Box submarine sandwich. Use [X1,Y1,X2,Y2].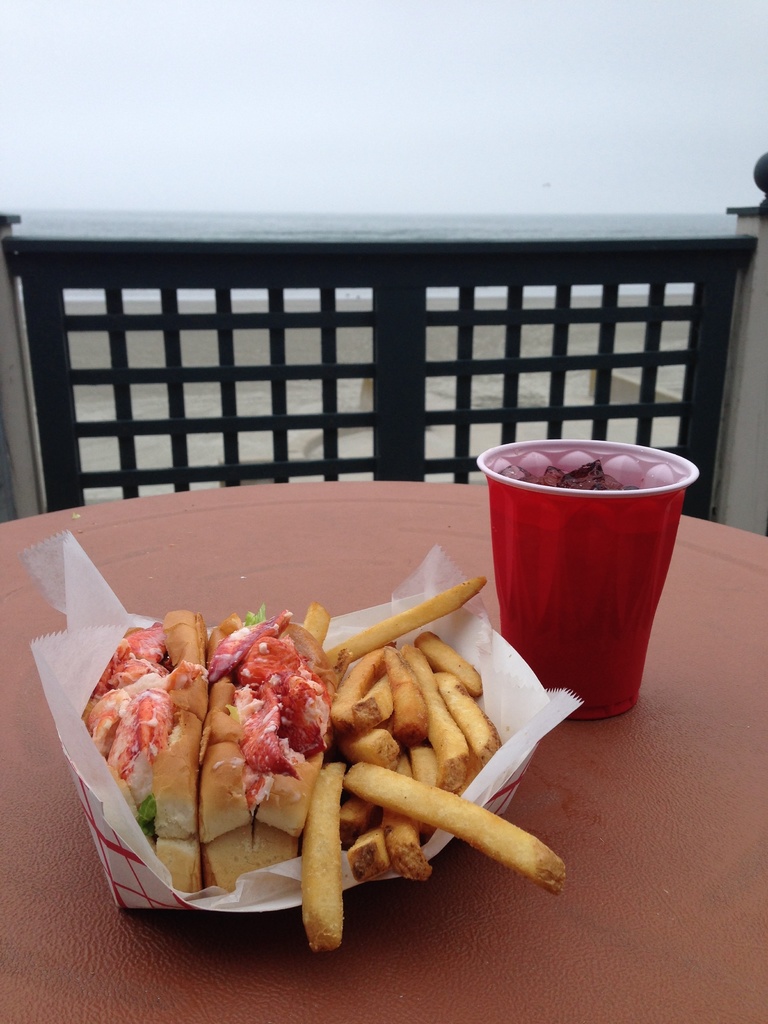
[82,610,208,897].
